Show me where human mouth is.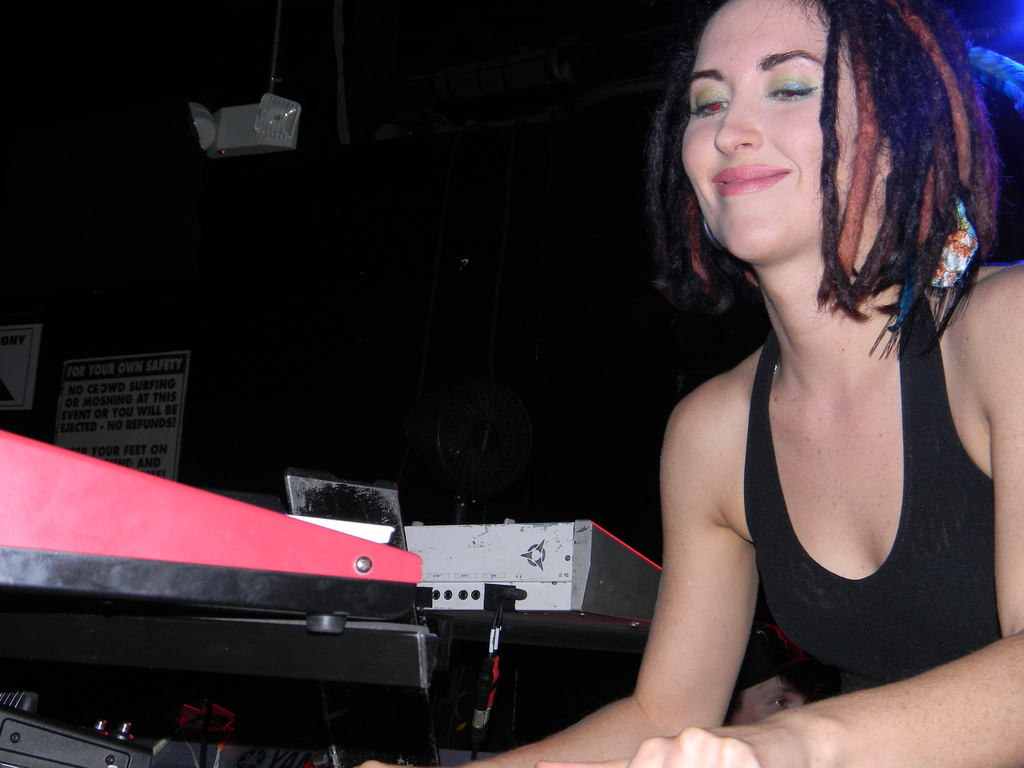
human mouth is at 705,159,792,200.
